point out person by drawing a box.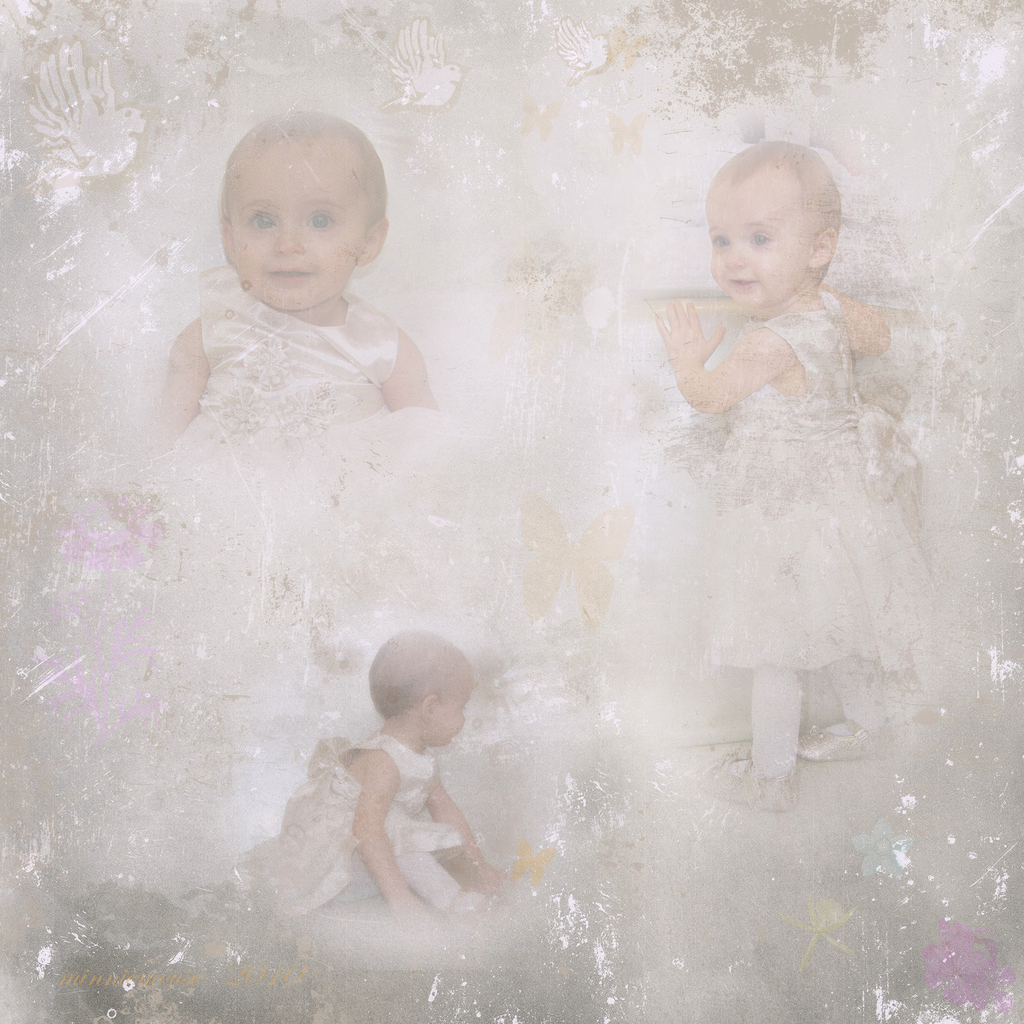
(left=315, top=611, right=509, bottom=946).
